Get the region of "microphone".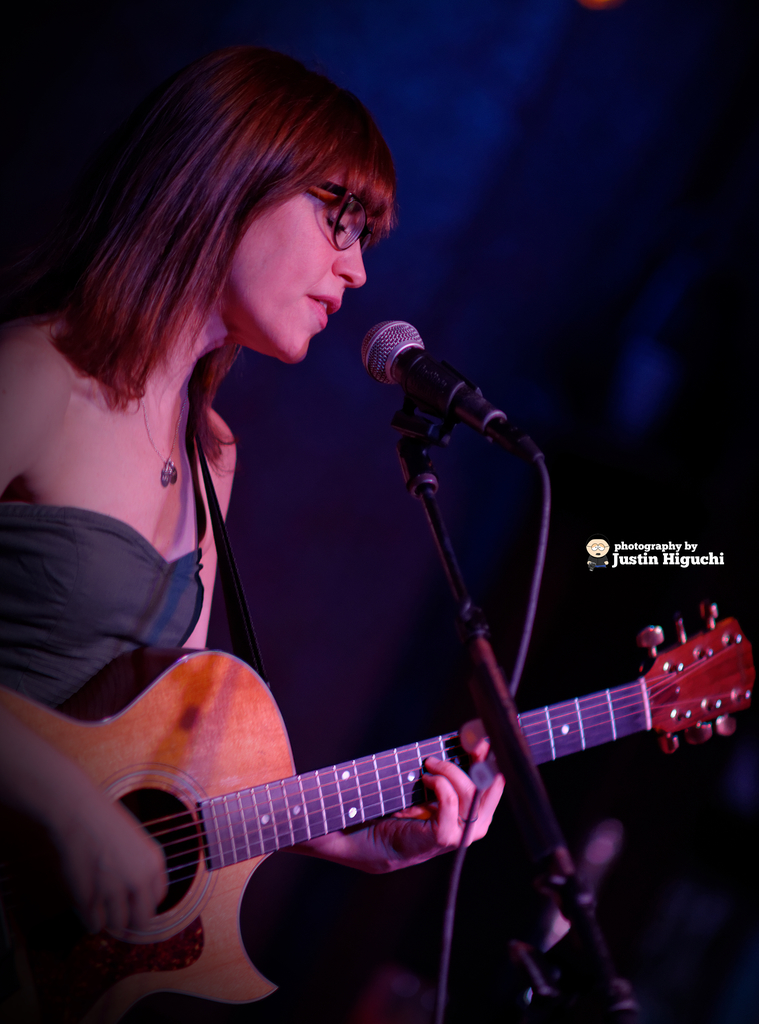
332/307/528/461.
